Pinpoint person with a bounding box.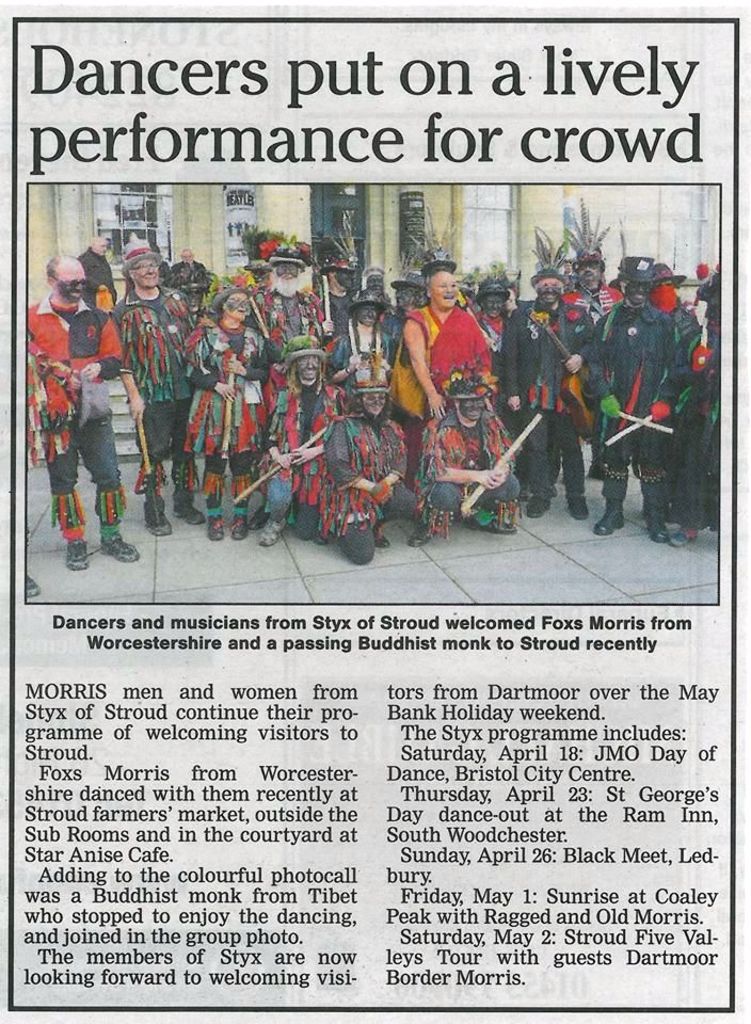
left=564, top=260, right=616, bottom=478.
